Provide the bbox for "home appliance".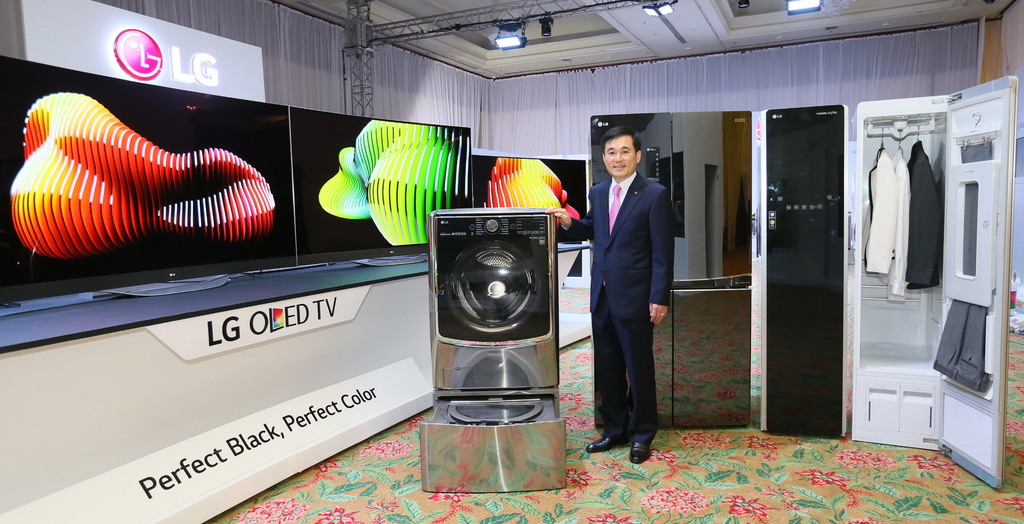
x1=407 y1=201 x2=550 y2=432.
